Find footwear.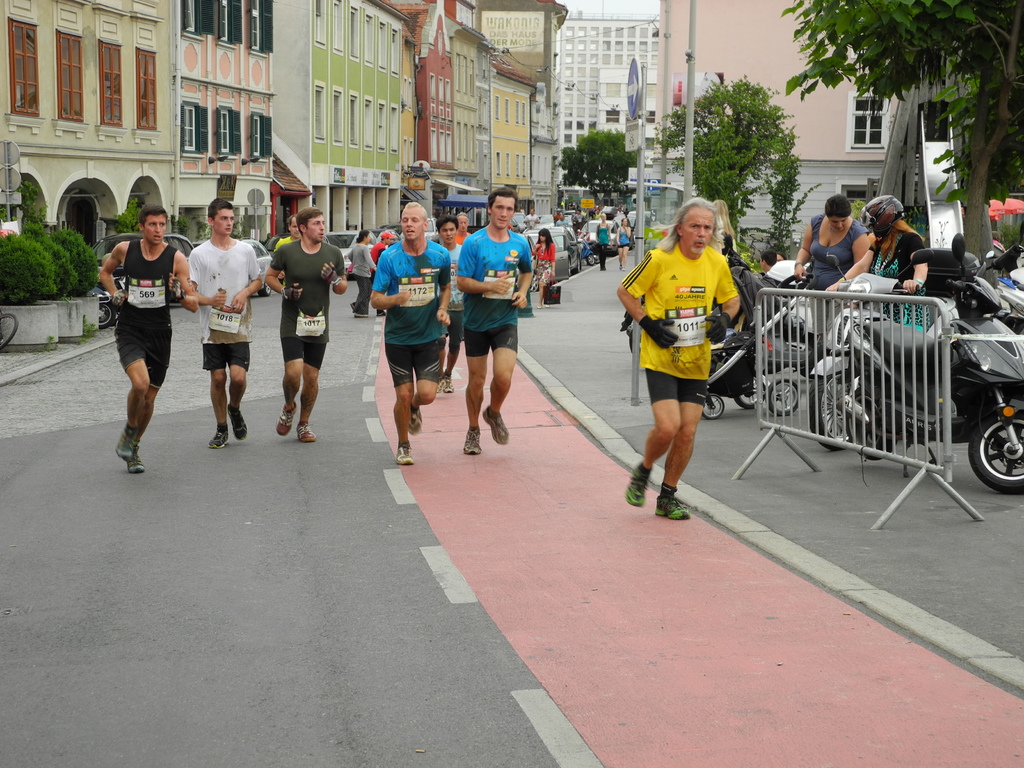
x1=125, y1=443, x2=147, y2=470.
